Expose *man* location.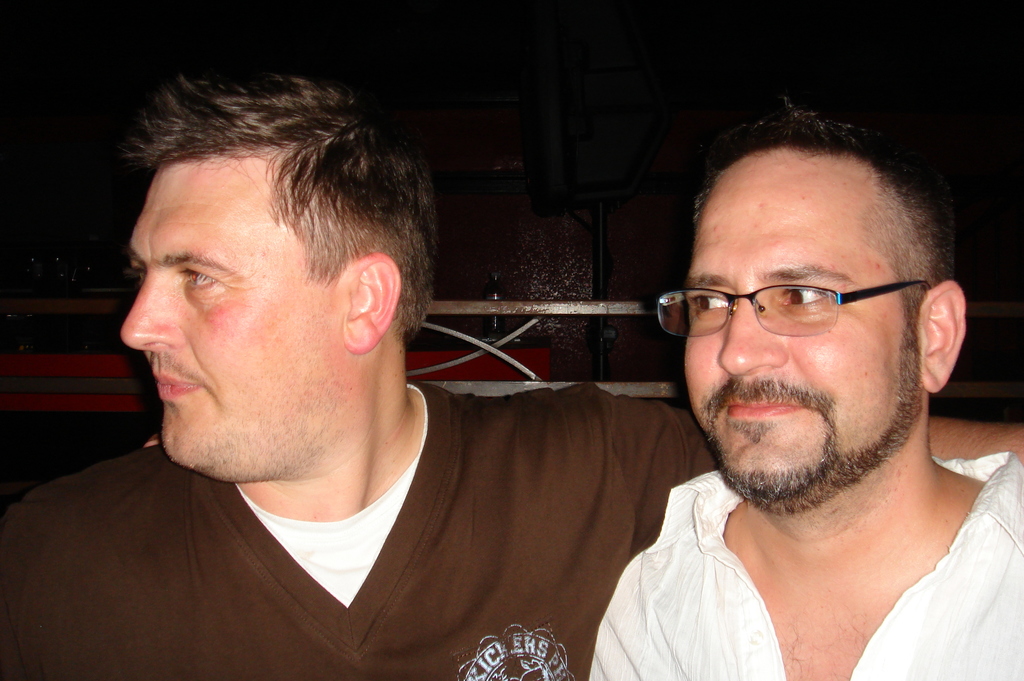
Exposed at Rect(17, 71, 808, 680).
